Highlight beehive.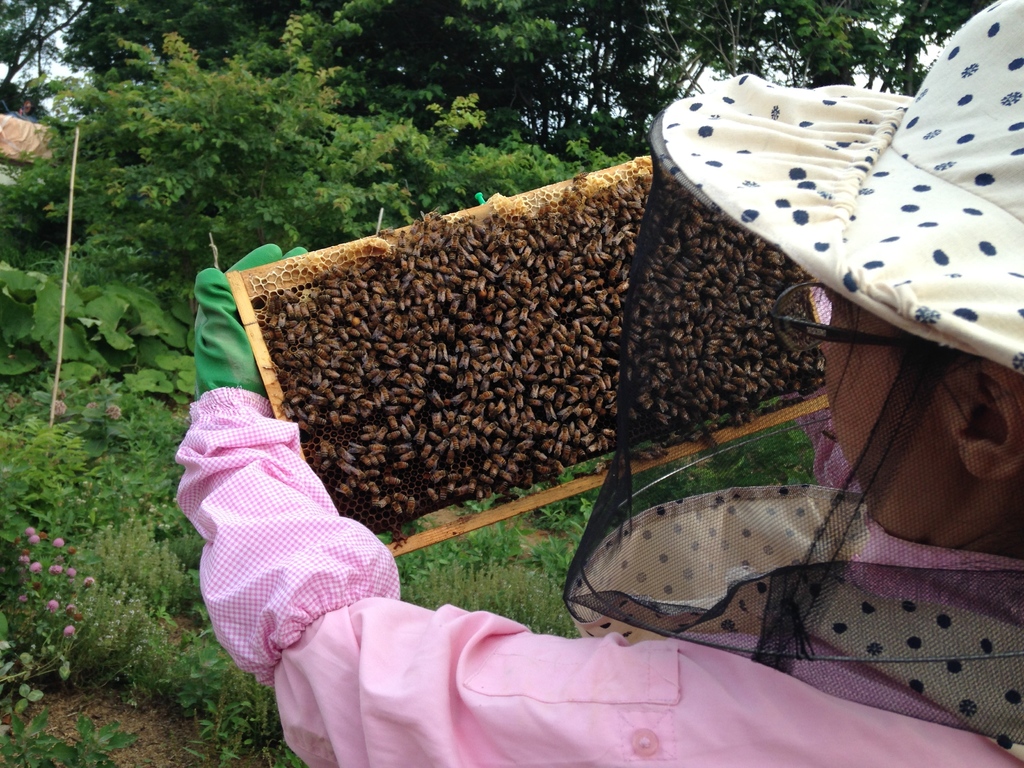
Highlighted region: [left=223, top=150, right=812, bottom=538].
